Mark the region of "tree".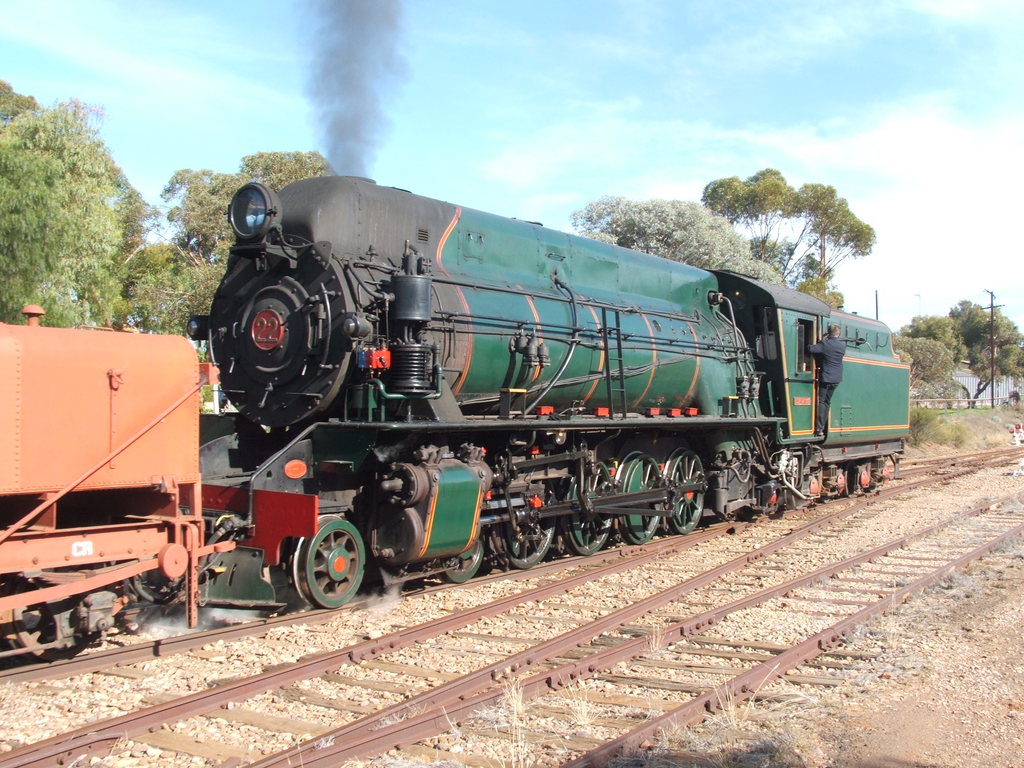
Region: <box>557,197,780,281</box>.
